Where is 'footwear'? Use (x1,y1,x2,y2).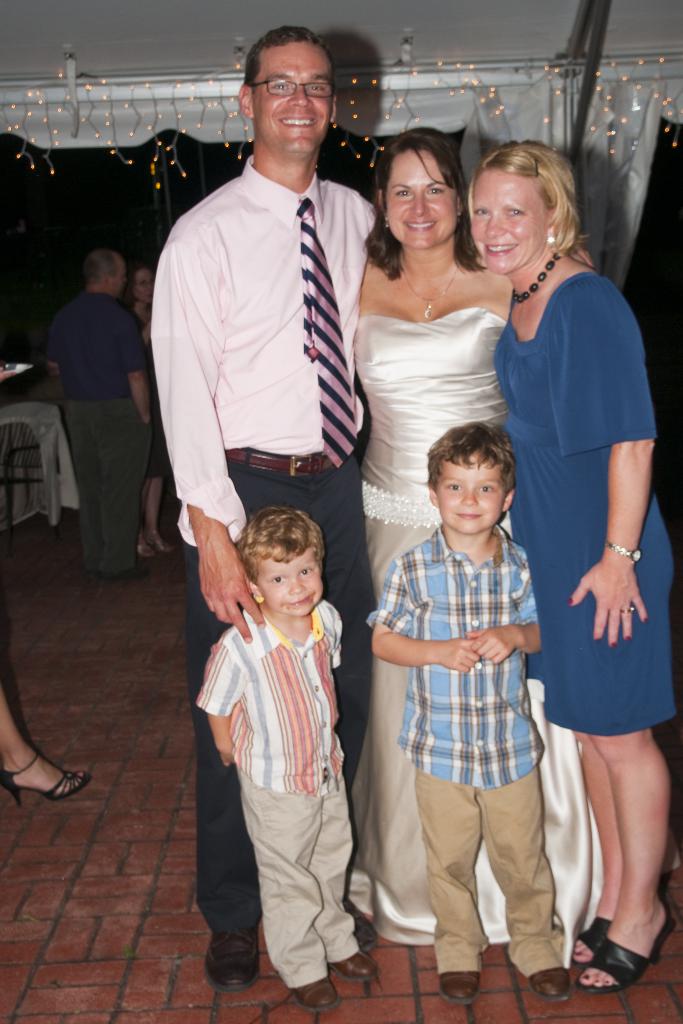
(101,564,150,583).
